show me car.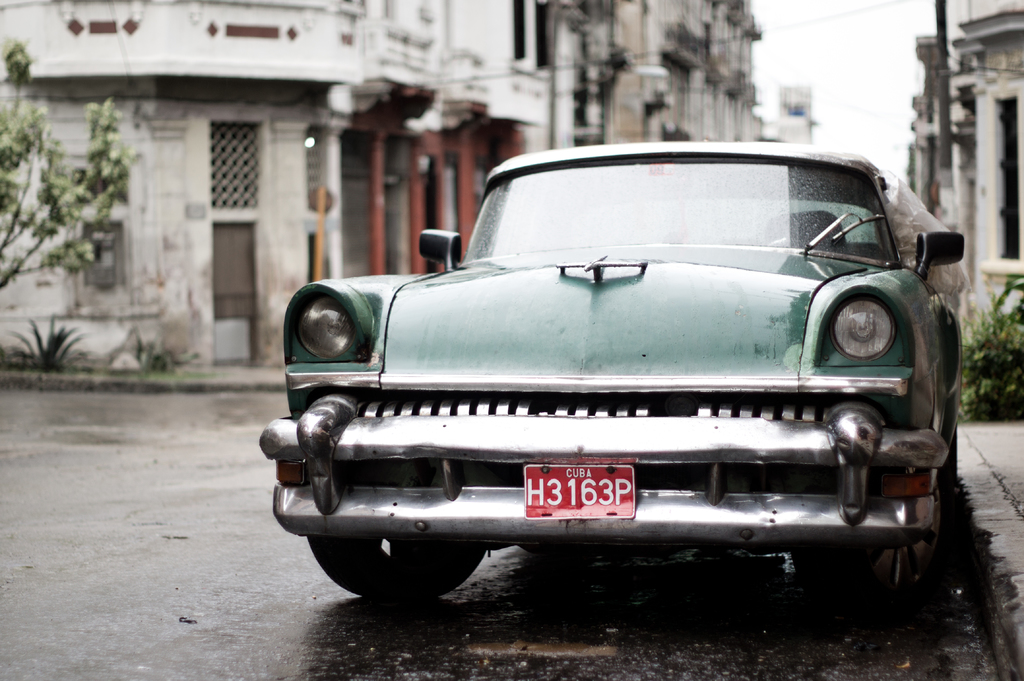
car is here: l=266, t=132, r=969, b=624.
